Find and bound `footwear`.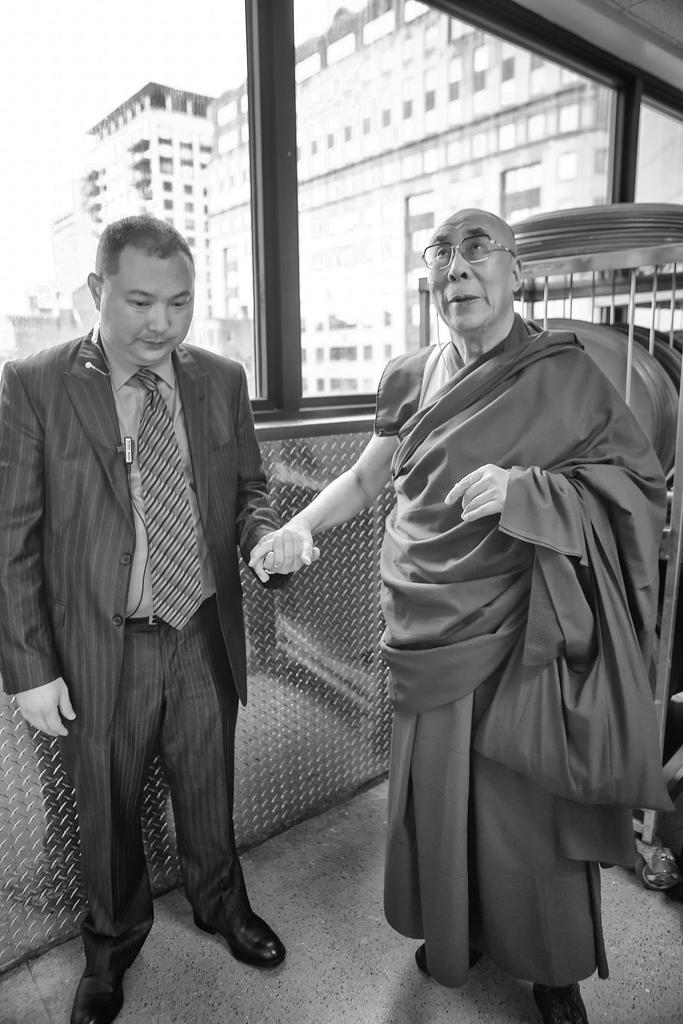
Bound: l=408, t=936, r=479, b=980.
